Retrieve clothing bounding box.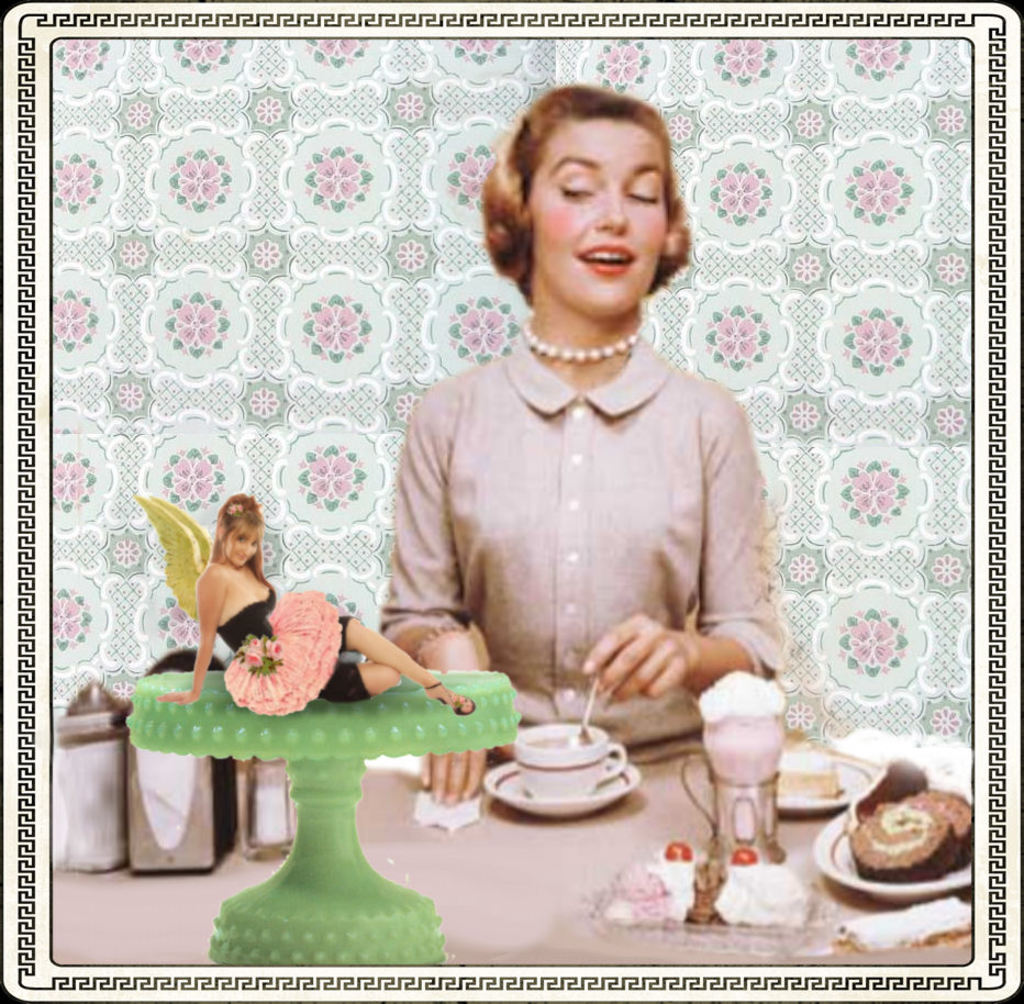
Bounding box: 347 264 793 756.
